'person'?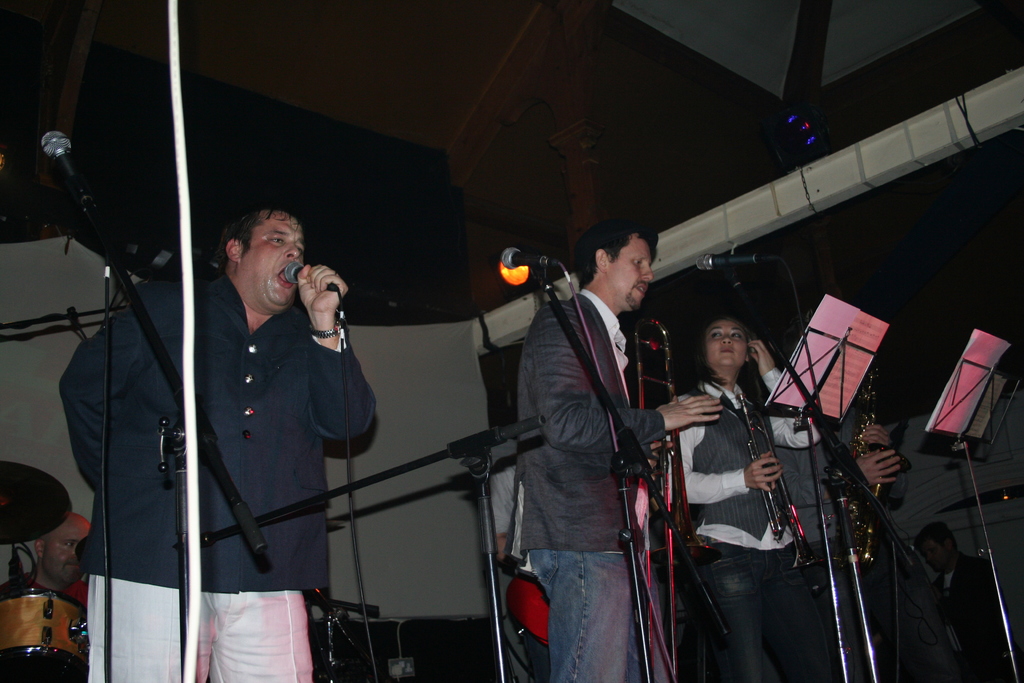
{"left": 913, "top": 514, "right": 1006, "bottom": 682}
